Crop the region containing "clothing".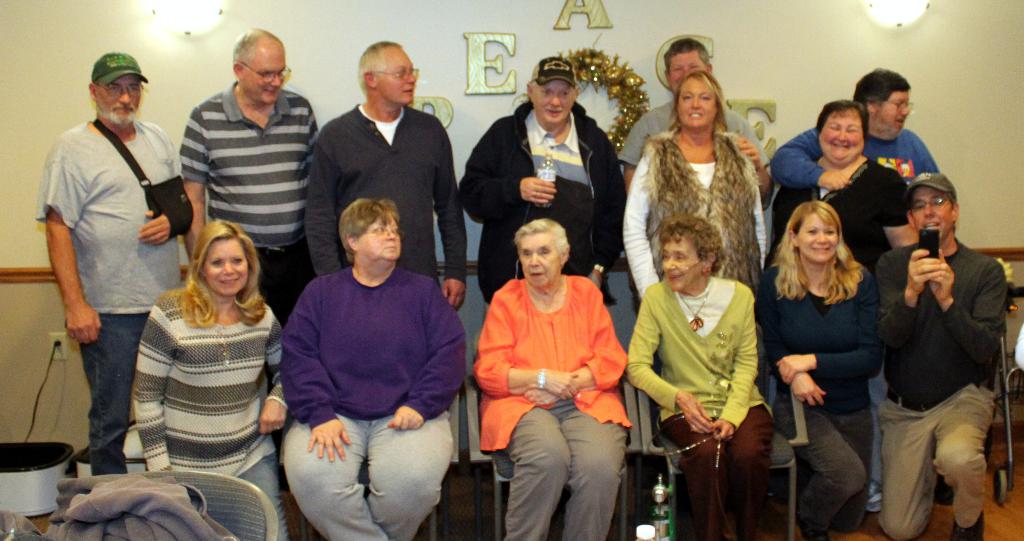
Crop region: [303,102,467,298].
